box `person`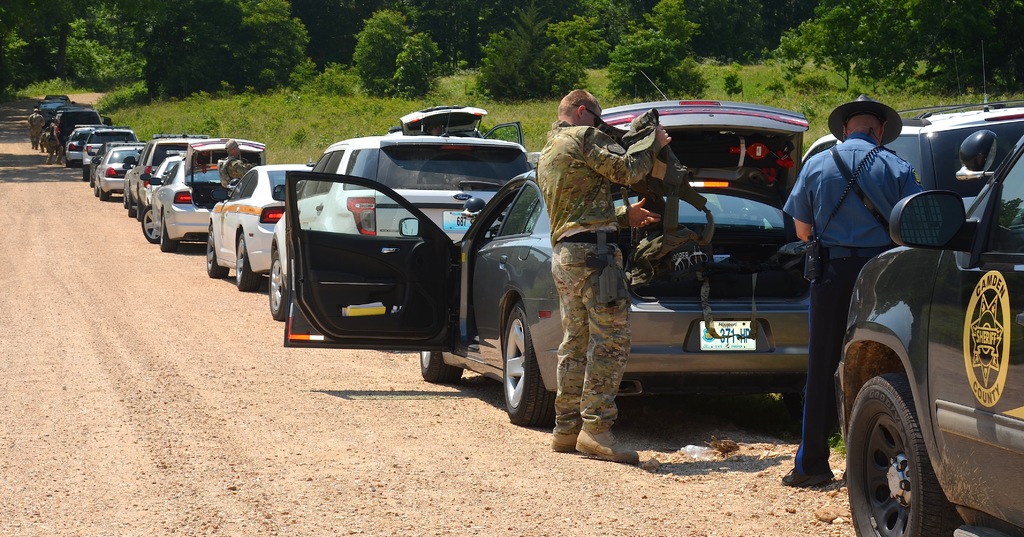
(x1=537, y1=84, x2=671, y2=465)
